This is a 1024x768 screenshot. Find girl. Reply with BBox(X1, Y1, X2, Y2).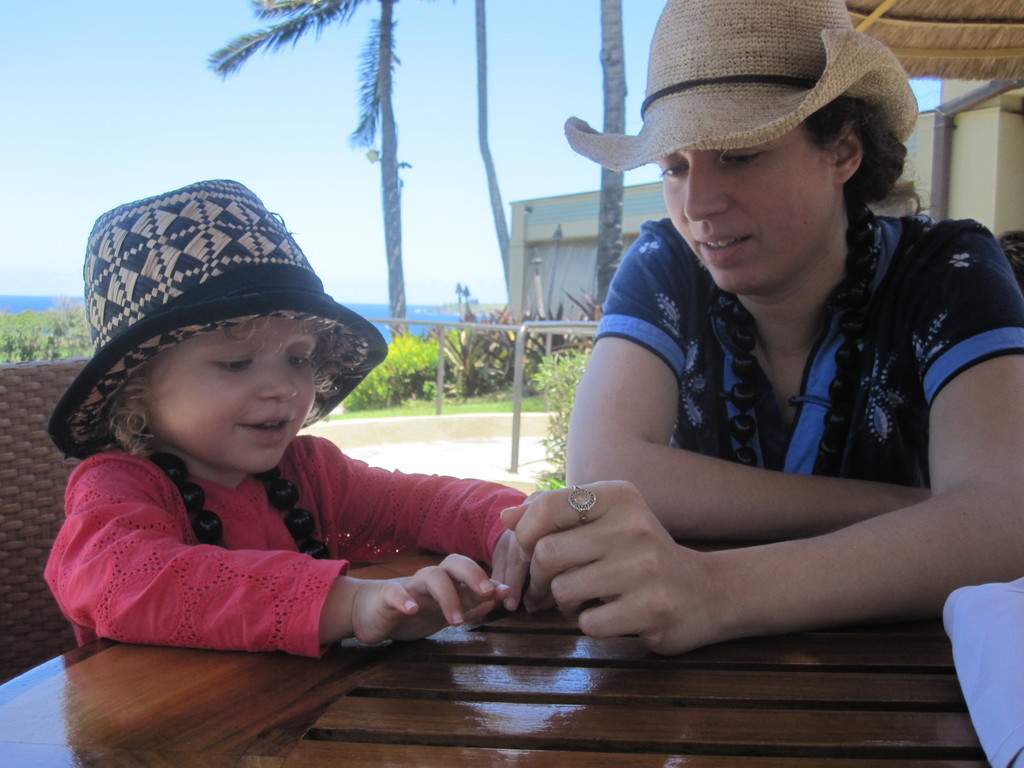
BBox(44, 177, 558, 660).
